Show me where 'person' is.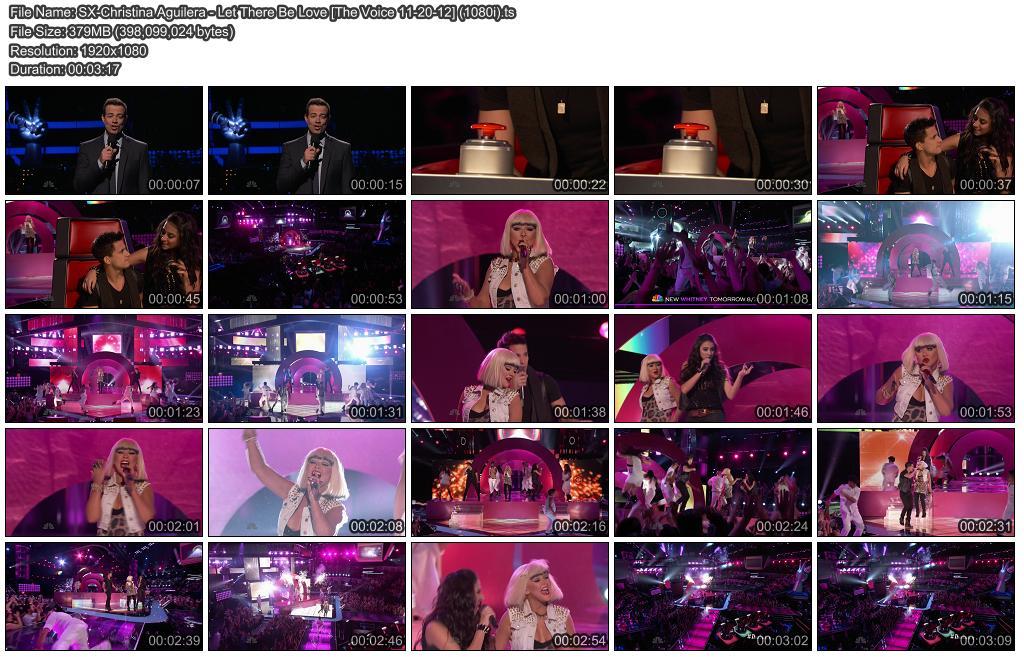
'person' is at 129, 572, 139, 609.
